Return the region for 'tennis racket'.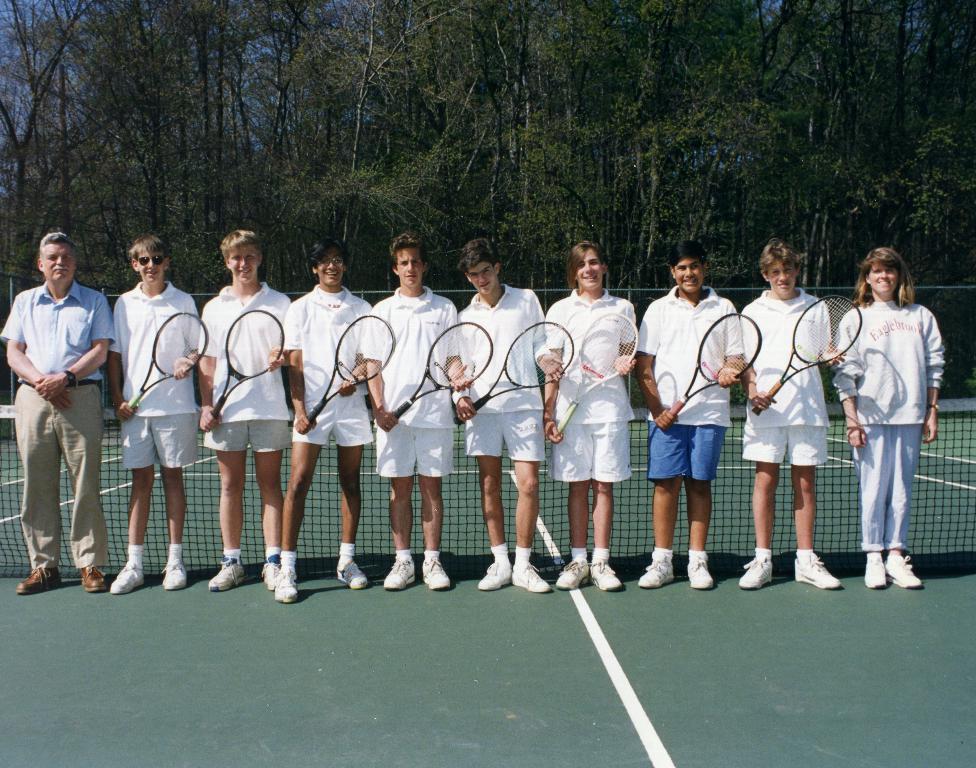
x1=305, y1=314, x2=398, y2=425.
